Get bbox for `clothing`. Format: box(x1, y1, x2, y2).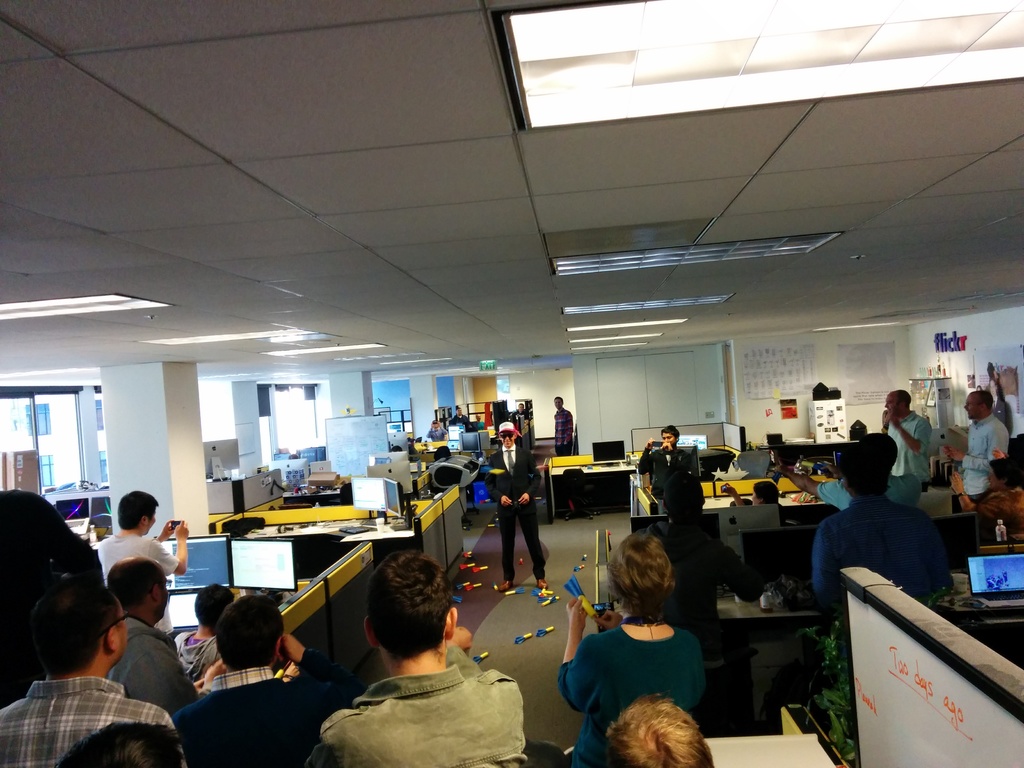
box(95, 531, 182, 635).
